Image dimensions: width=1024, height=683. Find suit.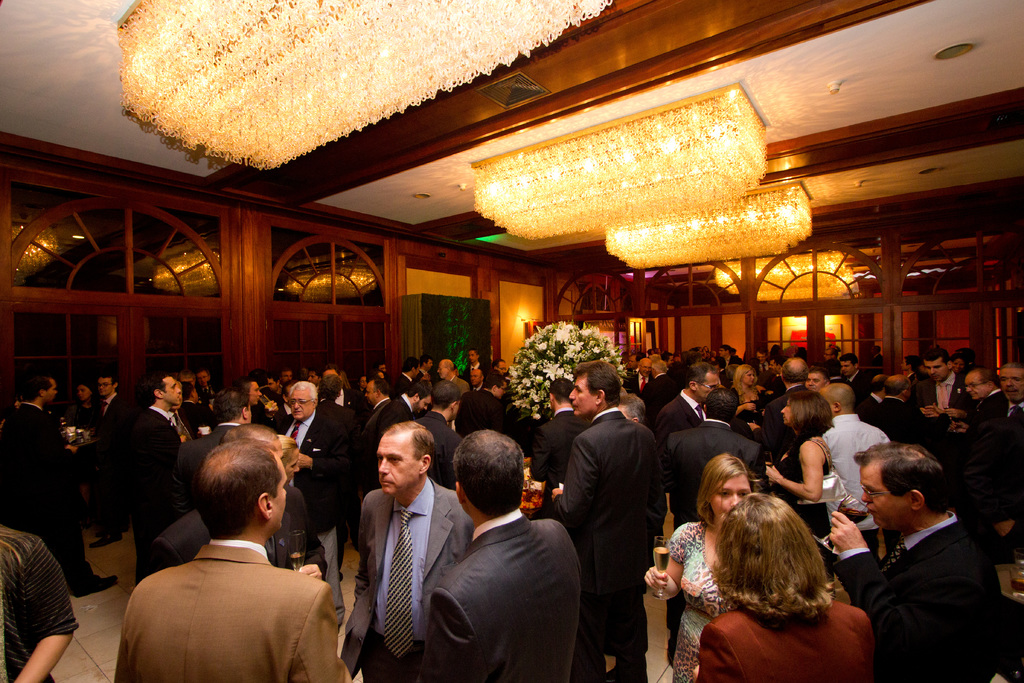
[left=419, top=370, right=431, bottom=382].
